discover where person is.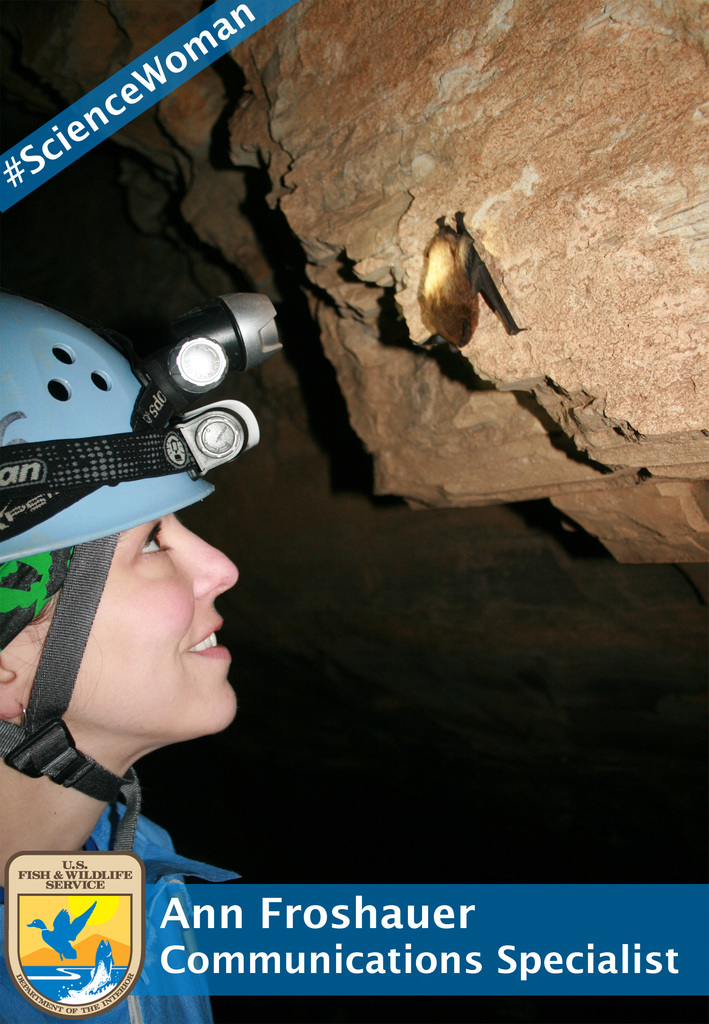
Discovered at Rect(0, 280, 266, 1023).
